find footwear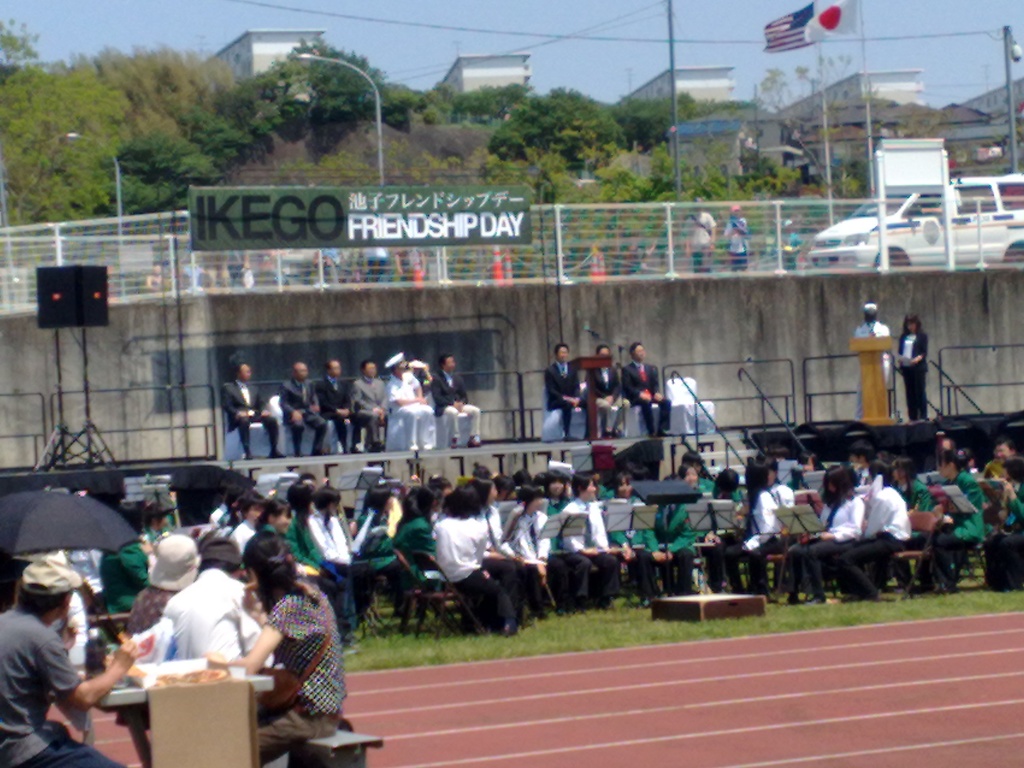
x1=372, y1=440, x2=386, y2=451
